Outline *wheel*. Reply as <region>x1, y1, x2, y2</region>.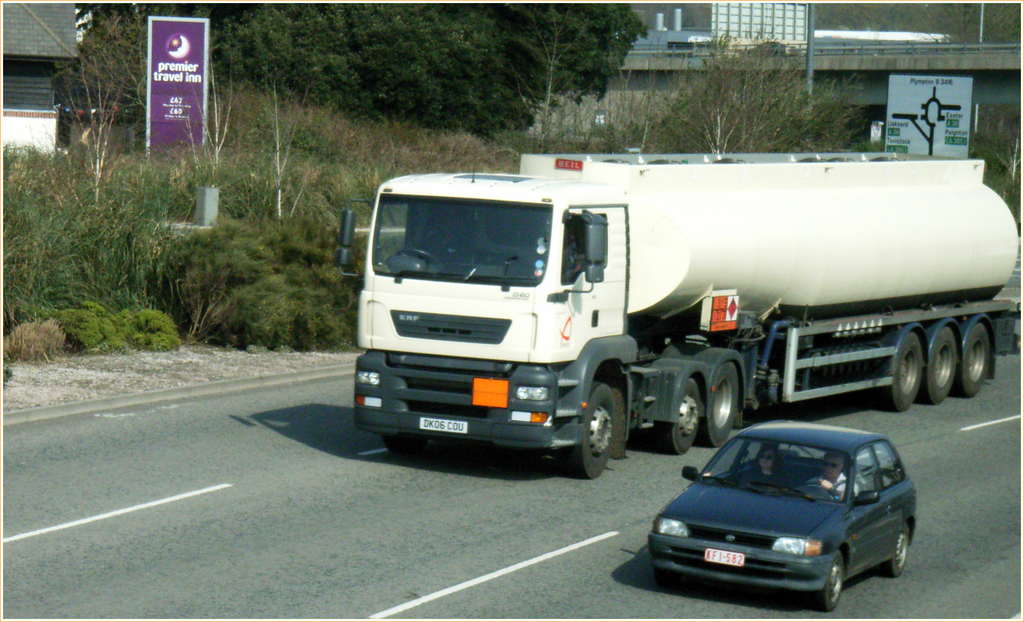
<region>657, 372, 698, 452</region>.
